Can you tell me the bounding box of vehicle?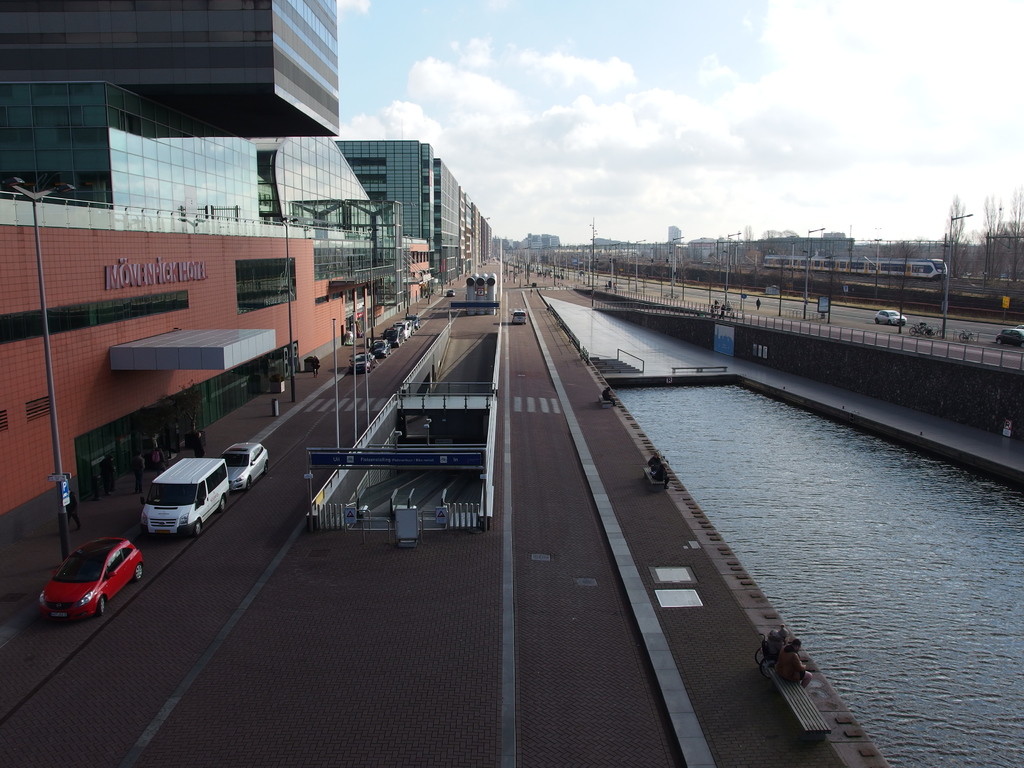
[348,355,372,372].
